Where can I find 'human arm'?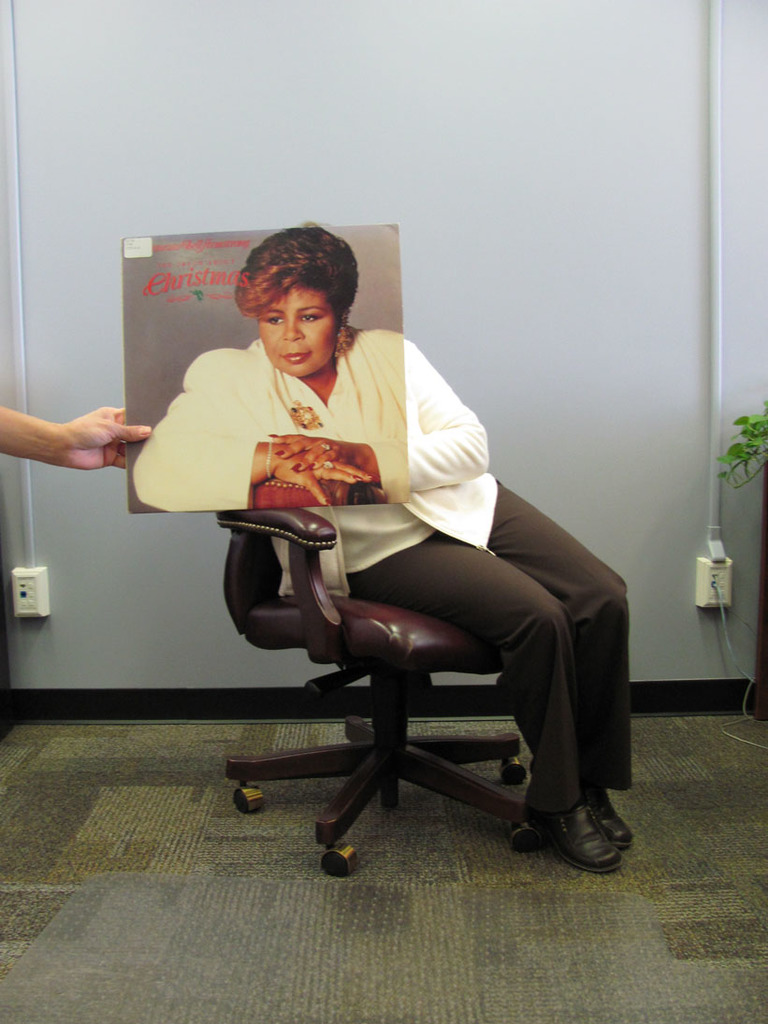
You can find it at rect(268, 335, 493, 488).
